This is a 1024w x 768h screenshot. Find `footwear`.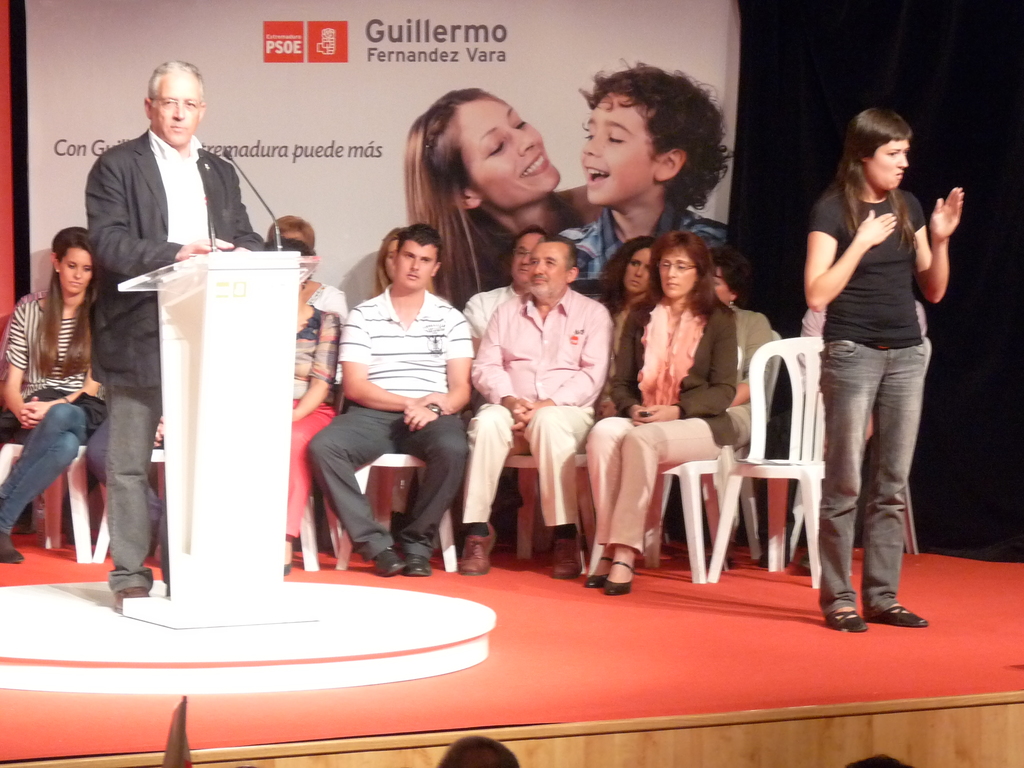
Bounding box: [602,558,634,599].
